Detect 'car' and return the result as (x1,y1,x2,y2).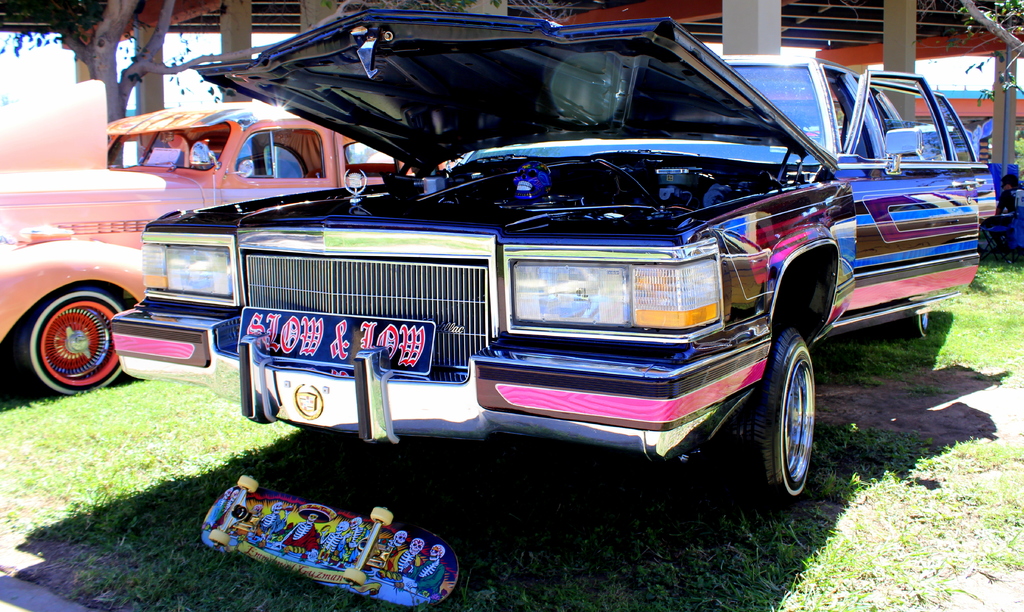
(97,0,1023,486).
